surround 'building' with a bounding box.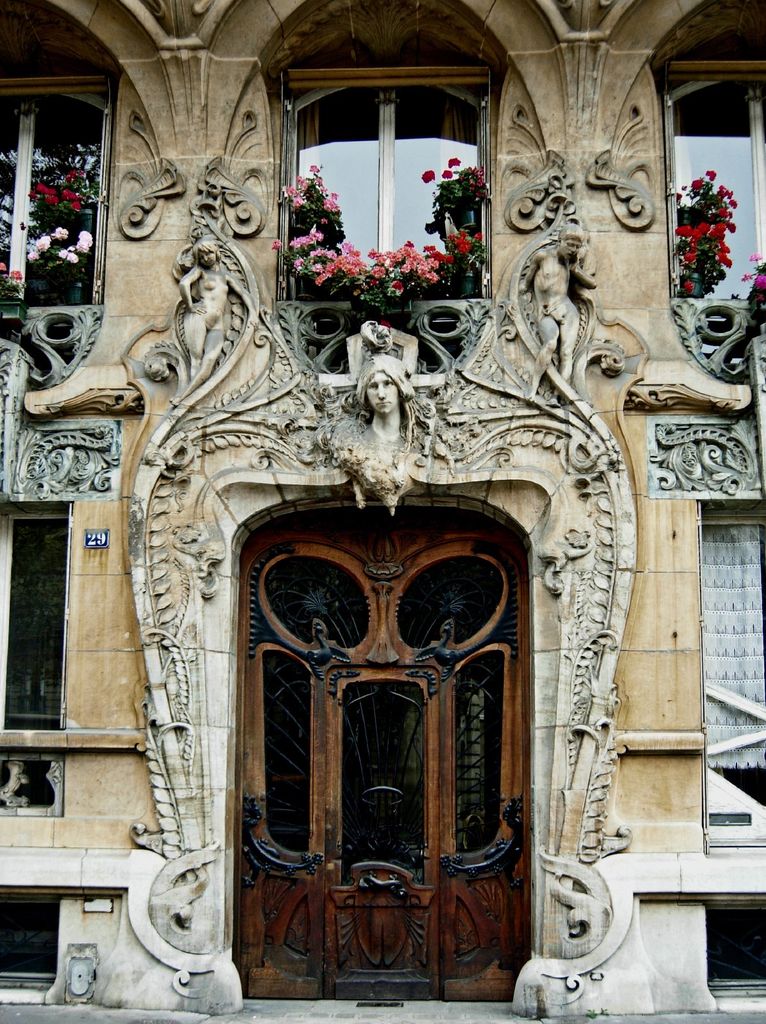
rect(0, 0, 765, 1023).
